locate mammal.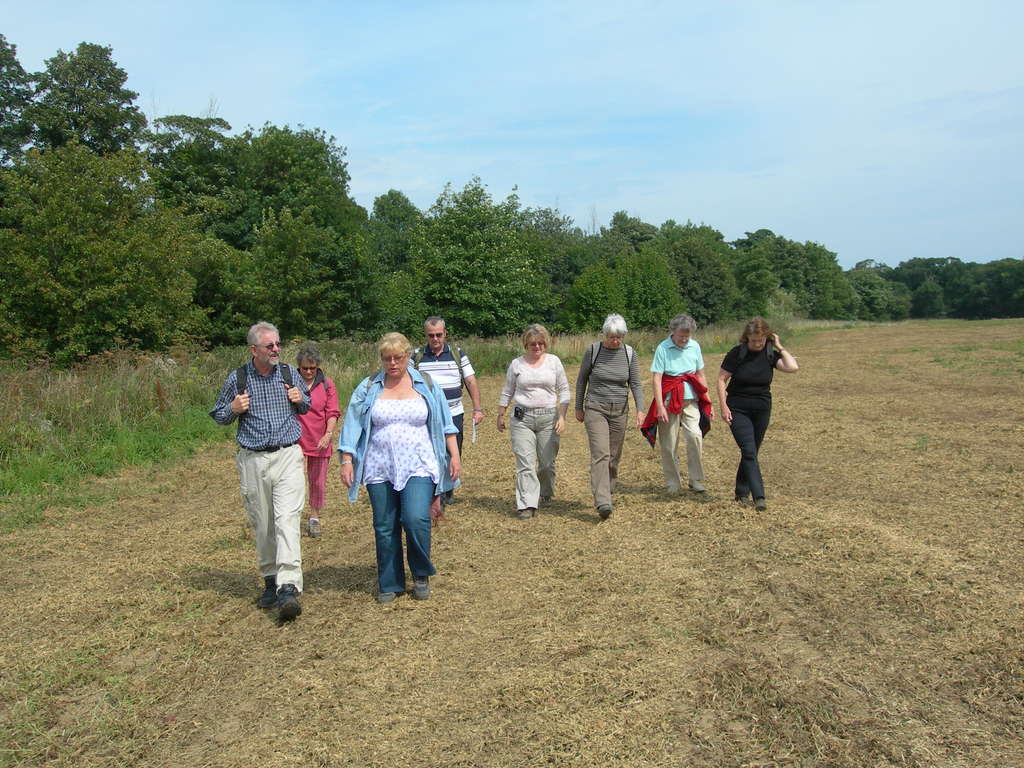
Bounding box: <region>717, 312, 802, 508</region>.
